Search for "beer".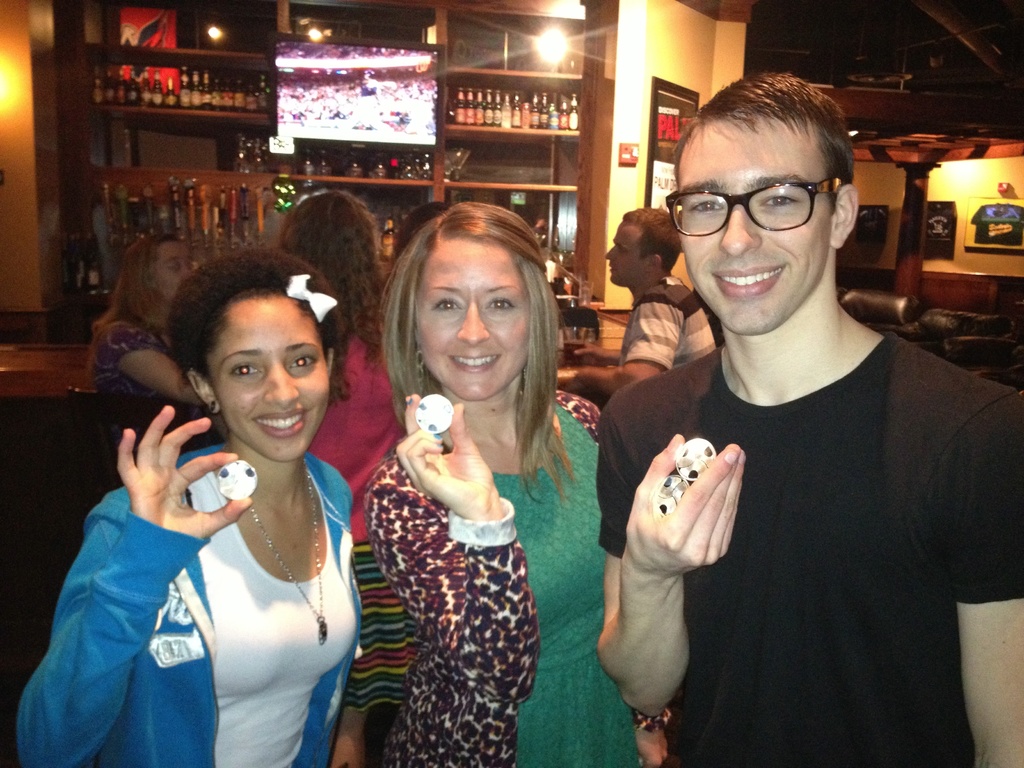
Found at crop(109, 67, 128, 108).
